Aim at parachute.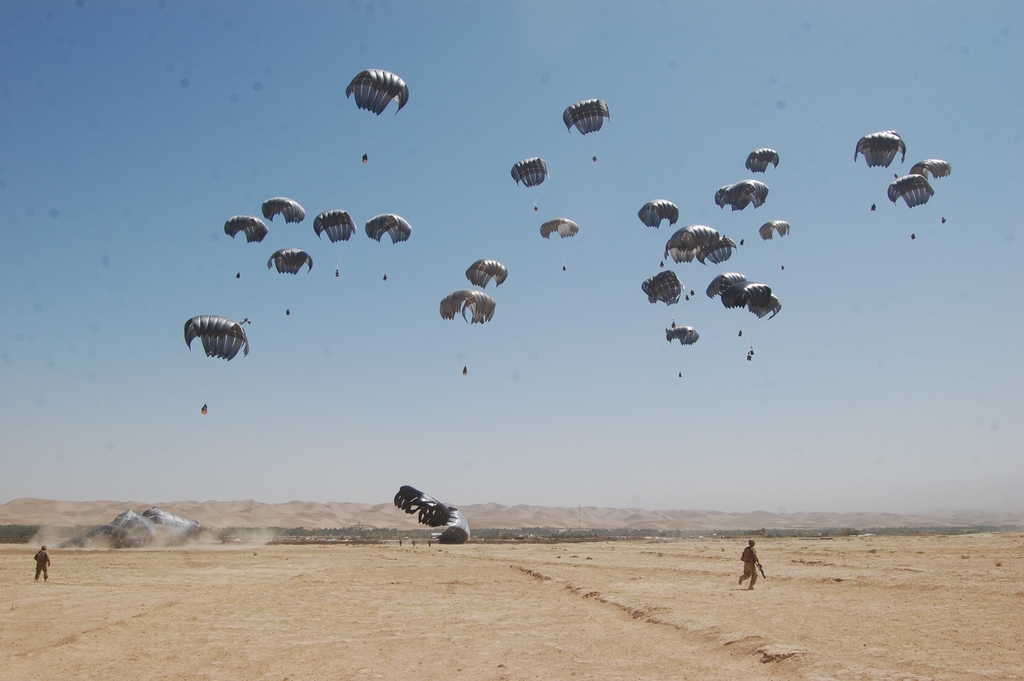
Aimed at box(346, 66, 409, 159).
